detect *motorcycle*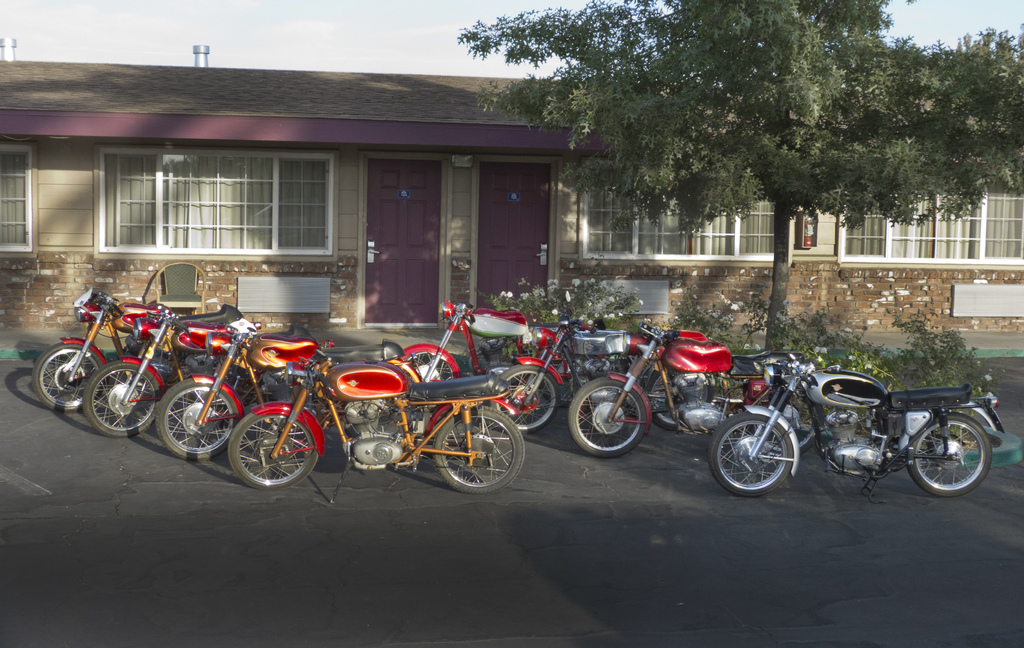
[492, 294, 704, 435]
